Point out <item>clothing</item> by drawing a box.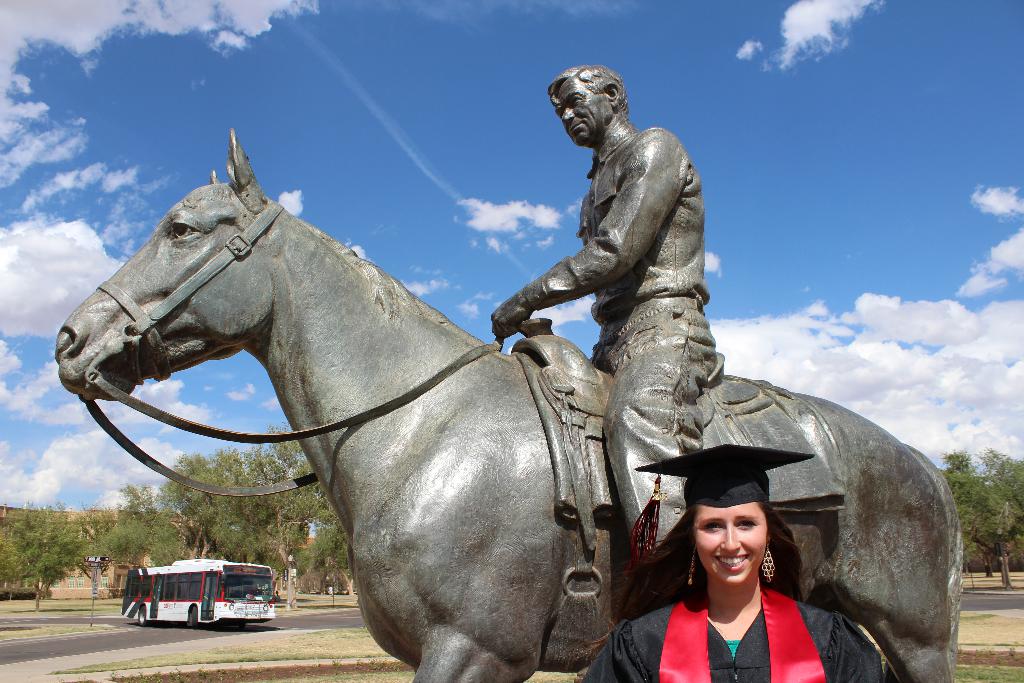
<bbox>522, 126, 722, 562</bbox>.
